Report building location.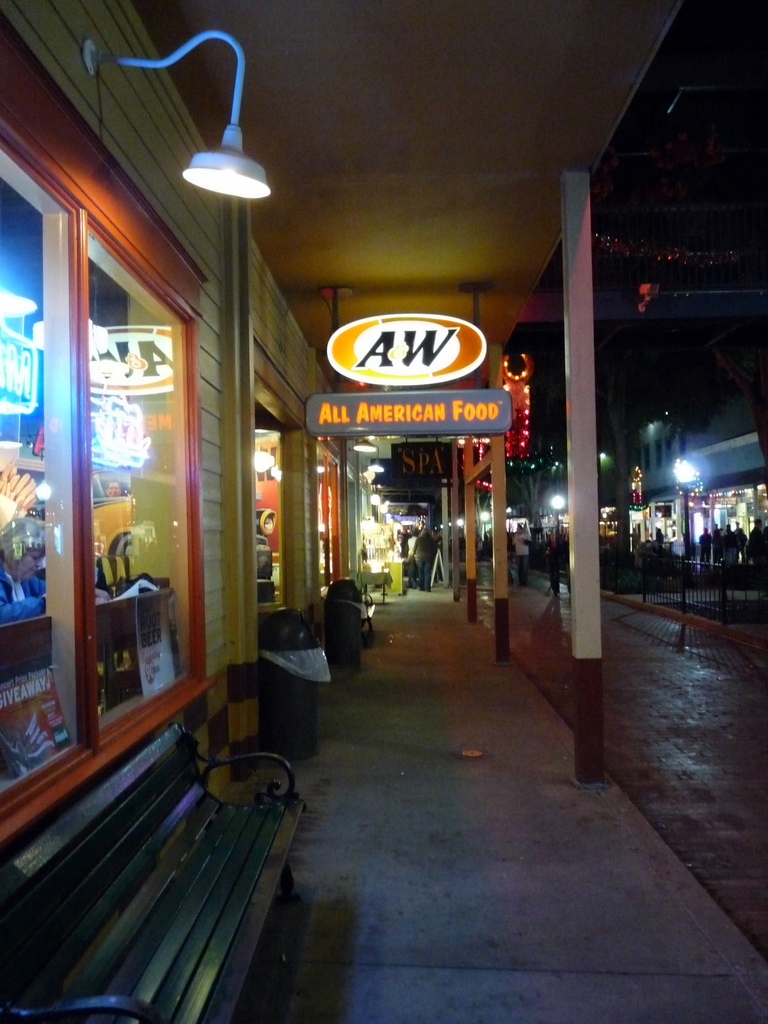
Report: [621, 328, 767, 589].
